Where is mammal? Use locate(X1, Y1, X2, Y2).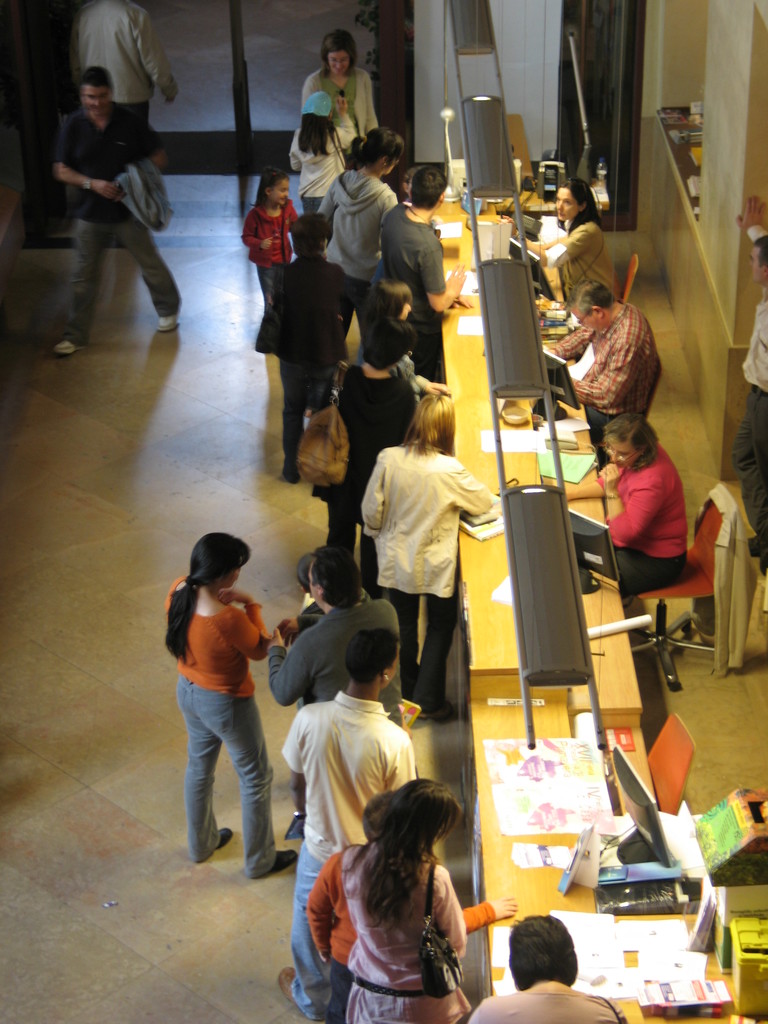
locate(540, 276, 660, 433).
